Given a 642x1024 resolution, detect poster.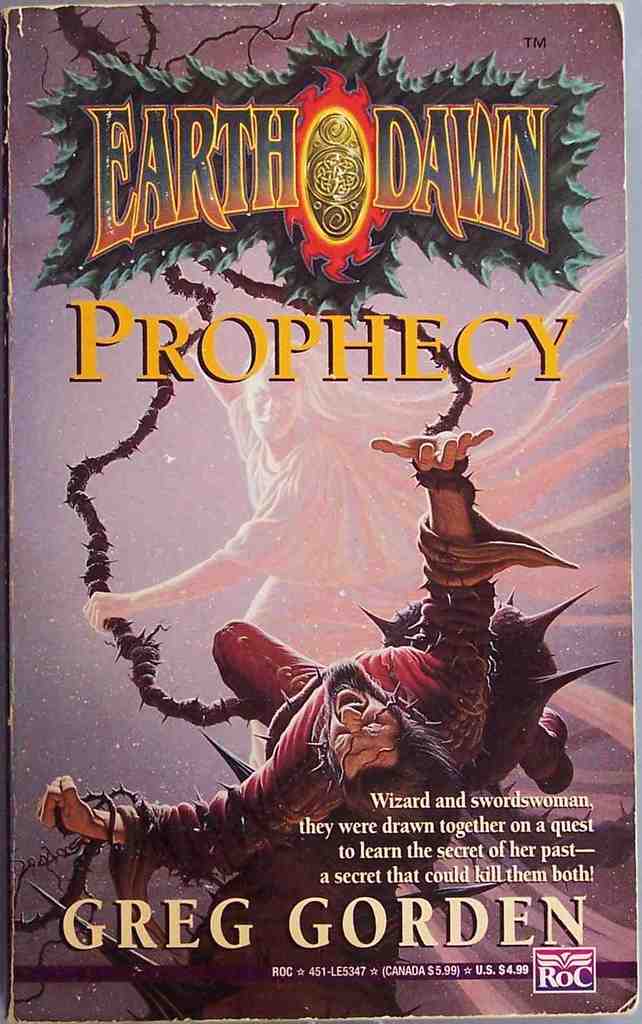
0:3:637:1019.
